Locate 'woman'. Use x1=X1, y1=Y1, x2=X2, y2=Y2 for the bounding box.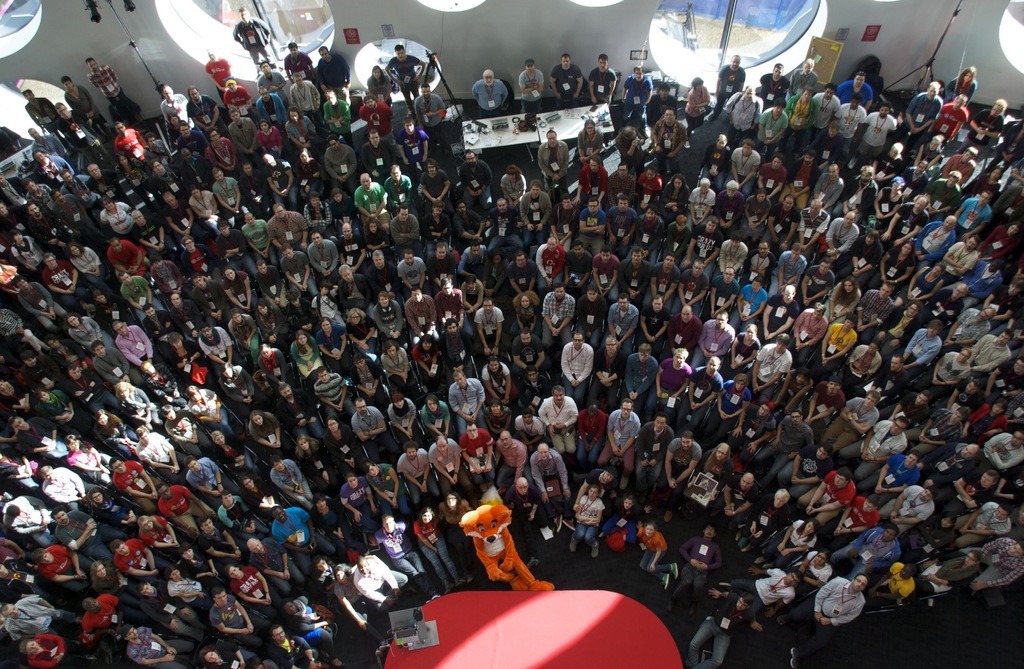
x1=69, y1=243, x2=110, y2=295.
